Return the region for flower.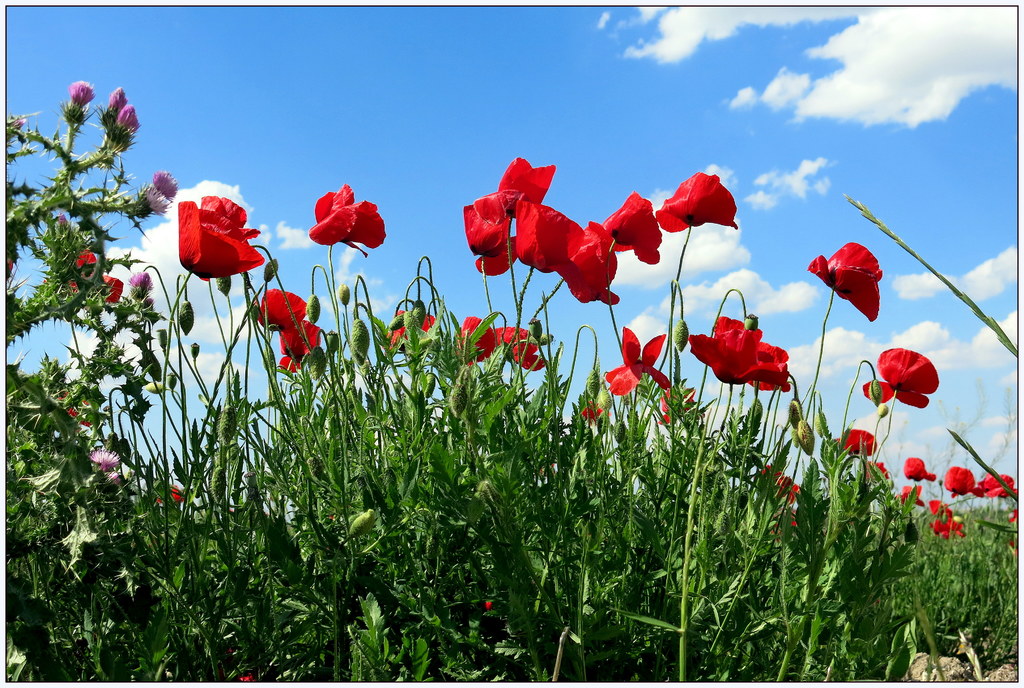
bbox=(75, 247, 97, 278).
